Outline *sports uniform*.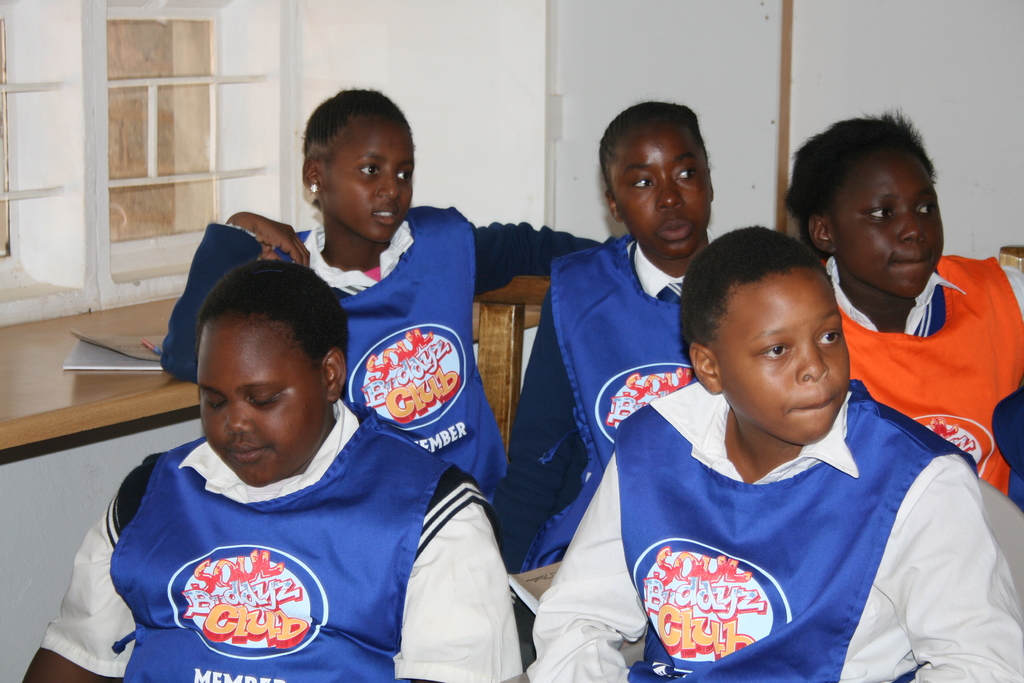
Outline: 525 379 1023 682.
